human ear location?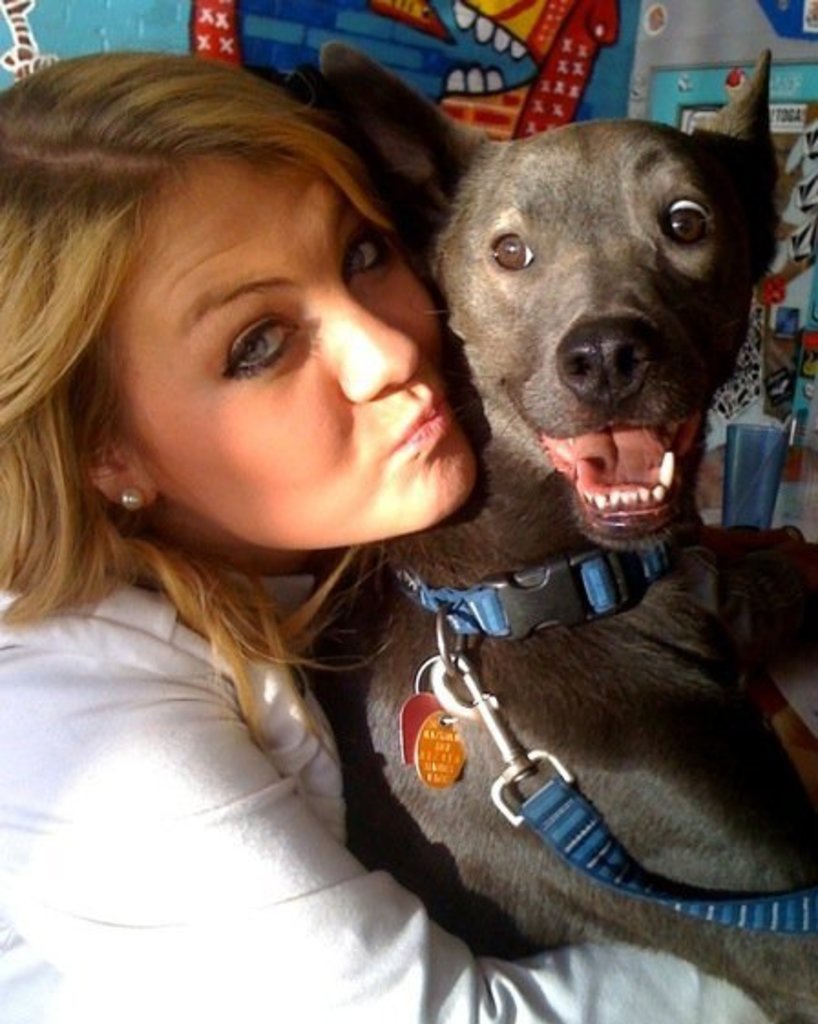
bbox(75, 431, 157, 502)
